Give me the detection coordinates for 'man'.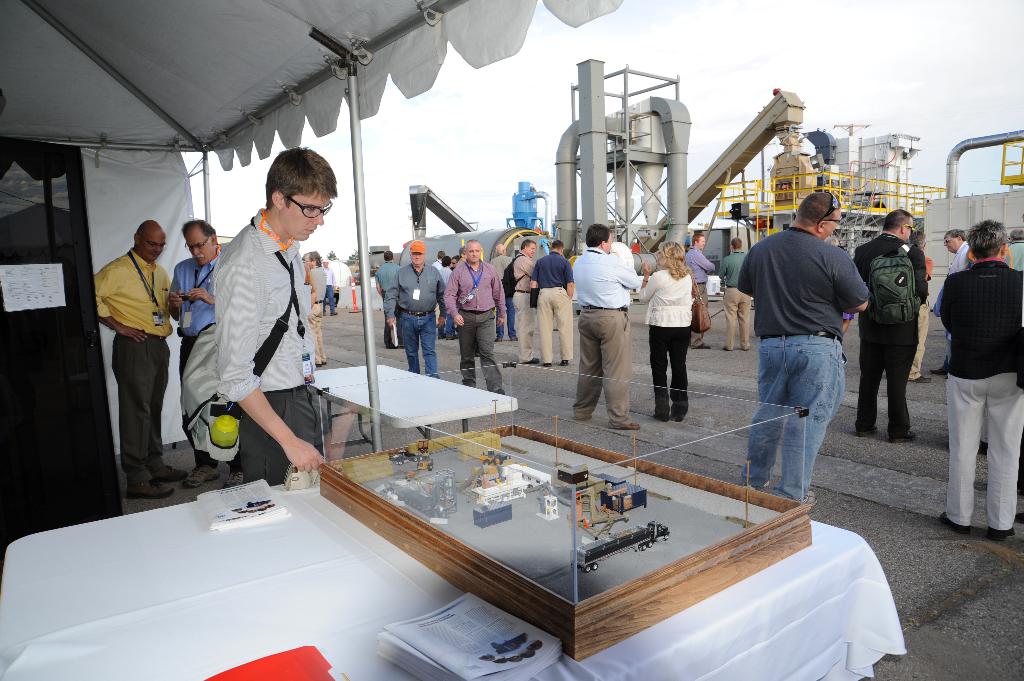
<box>92,218,193,499</box>.
